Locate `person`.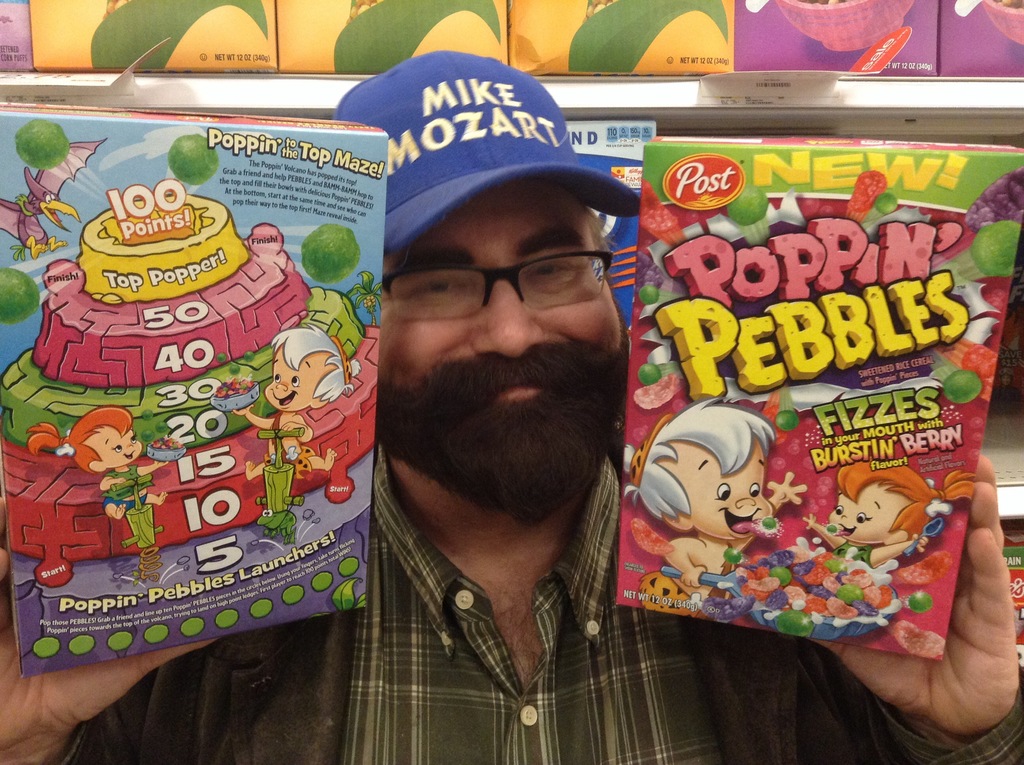
Bounding box: (left=643, top=388, right=801, bottom=590).
